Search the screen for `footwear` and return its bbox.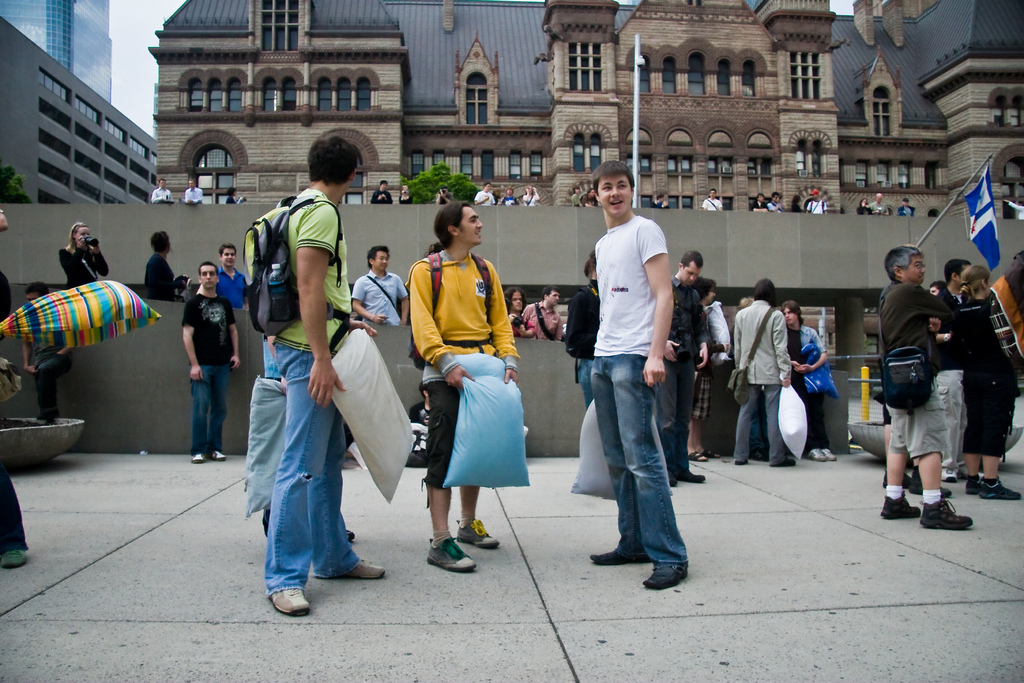
Found: [x1=314, y1=558, x2=388, y2=583].
